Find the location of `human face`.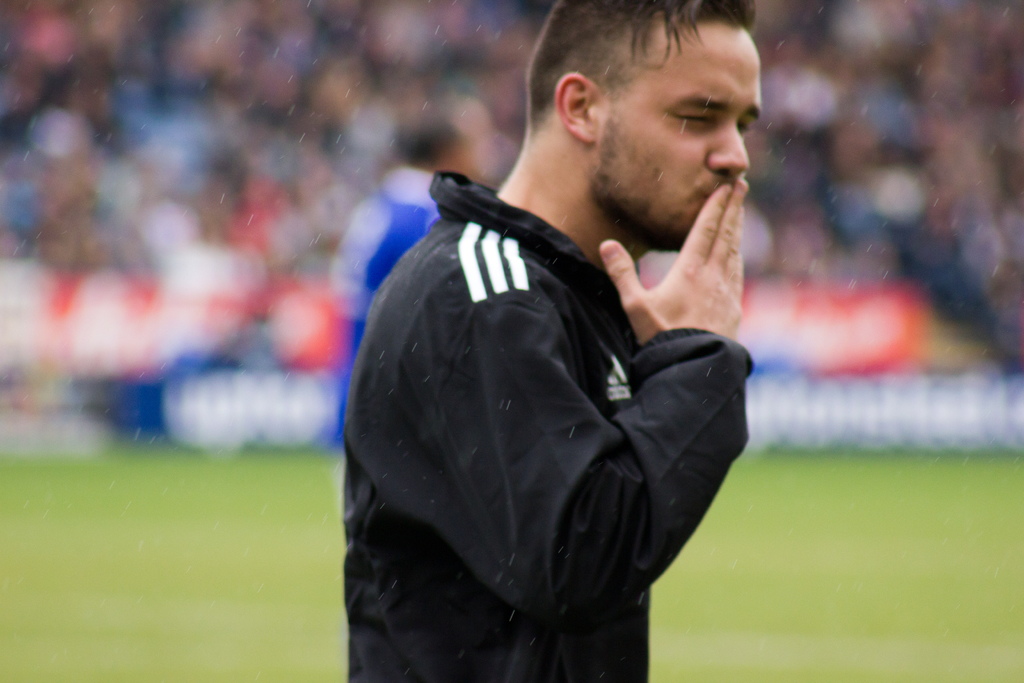
Location: x1=588 y1=26 x2=761 y2=248.
